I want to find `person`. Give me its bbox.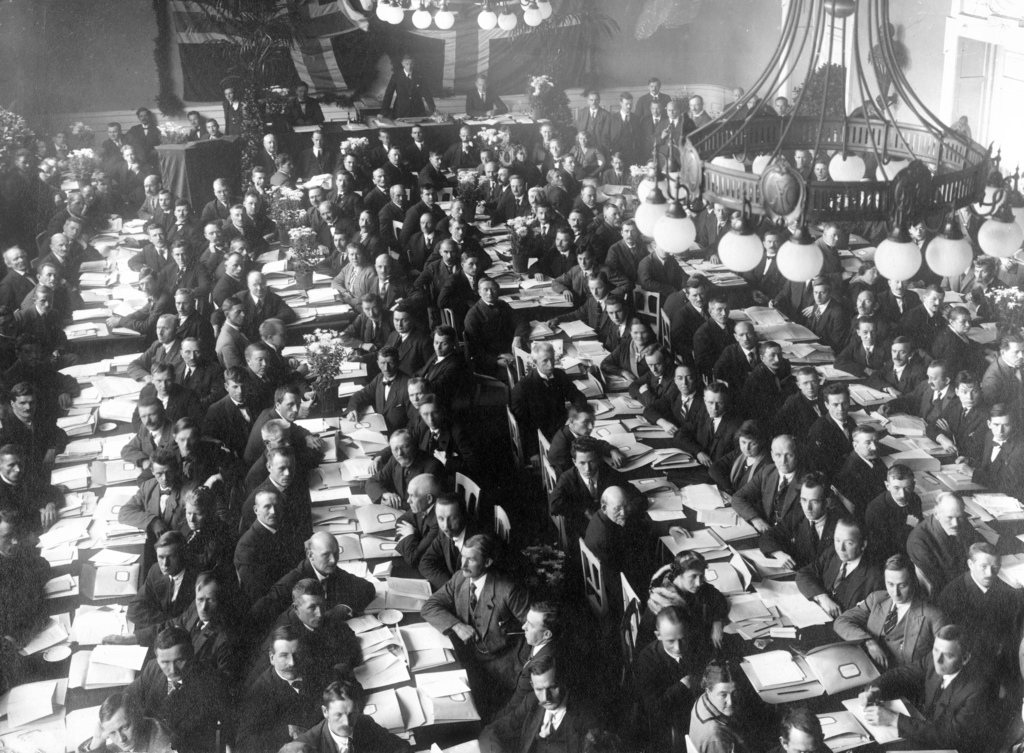
654 93 699 163.
